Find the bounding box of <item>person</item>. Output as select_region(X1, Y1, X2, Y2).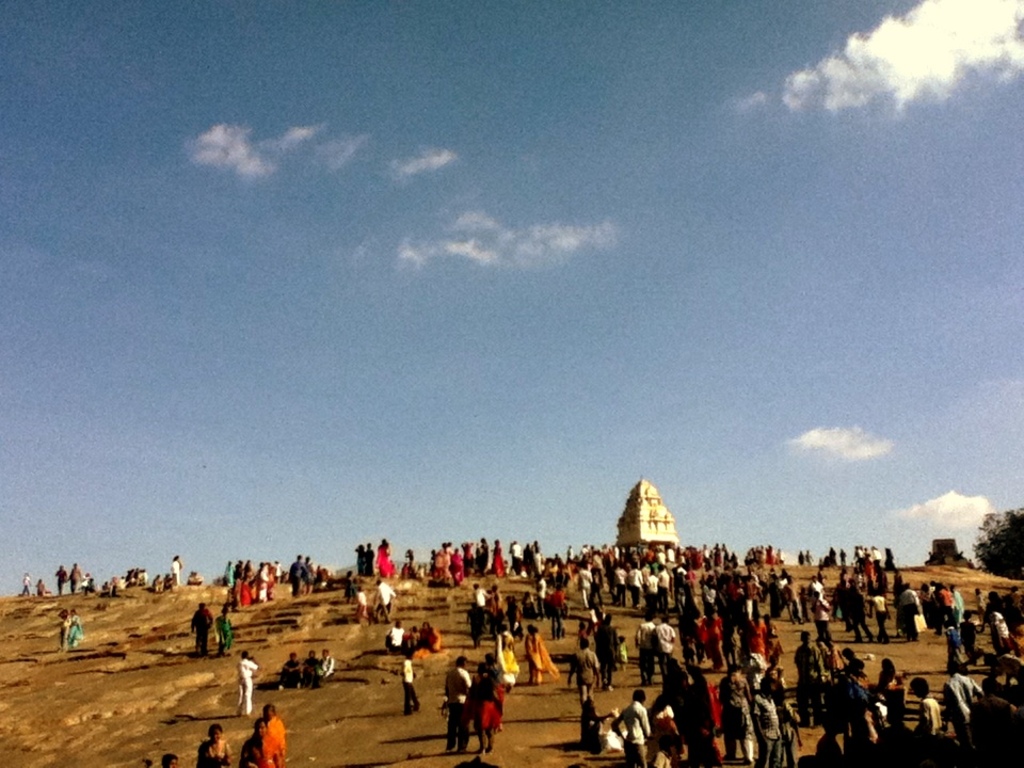
select_region(215, 556, 332, 606).
